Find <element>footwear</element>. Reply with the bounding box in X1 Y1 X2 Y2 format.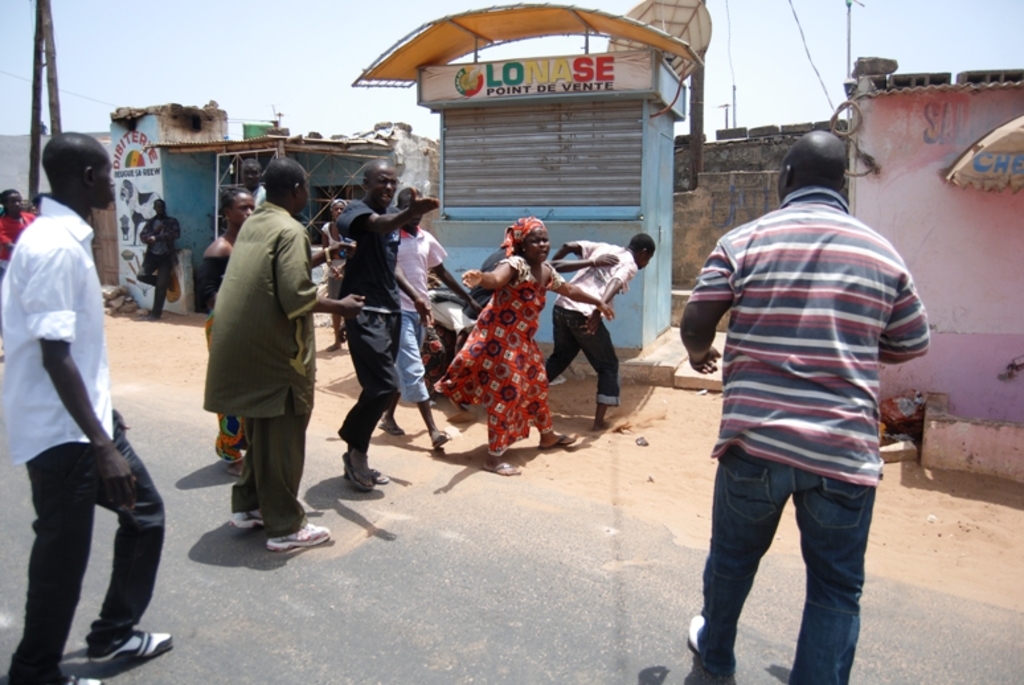
376 407 406 435.
